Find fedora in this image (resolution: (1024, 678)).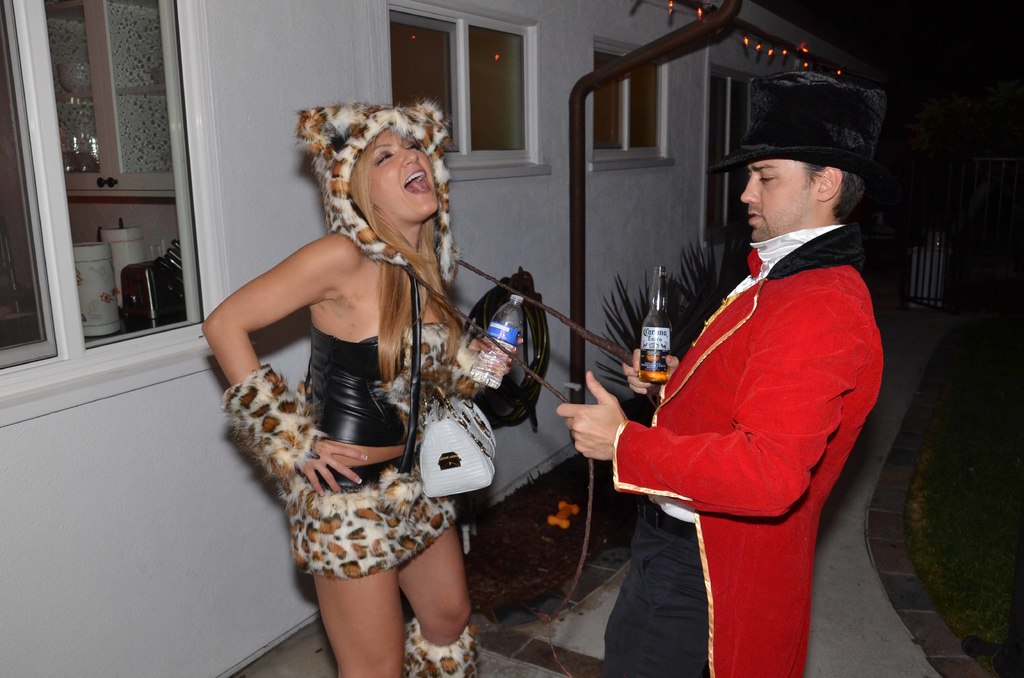
l=708, t=65, r=911, b=192.
